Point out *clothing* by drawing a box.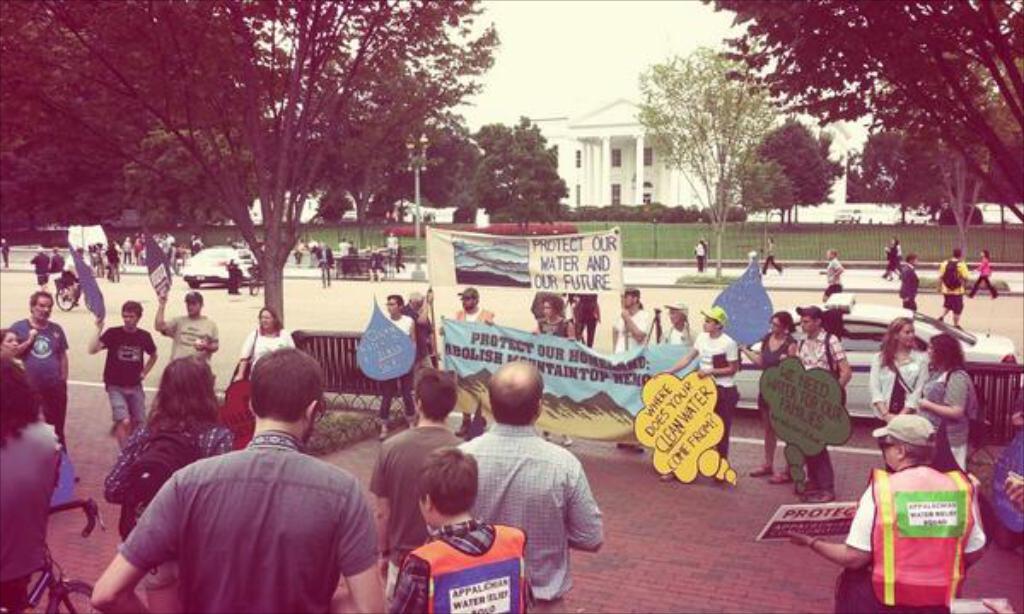
[x1=529, y1=317, x2=567, y2=339].
